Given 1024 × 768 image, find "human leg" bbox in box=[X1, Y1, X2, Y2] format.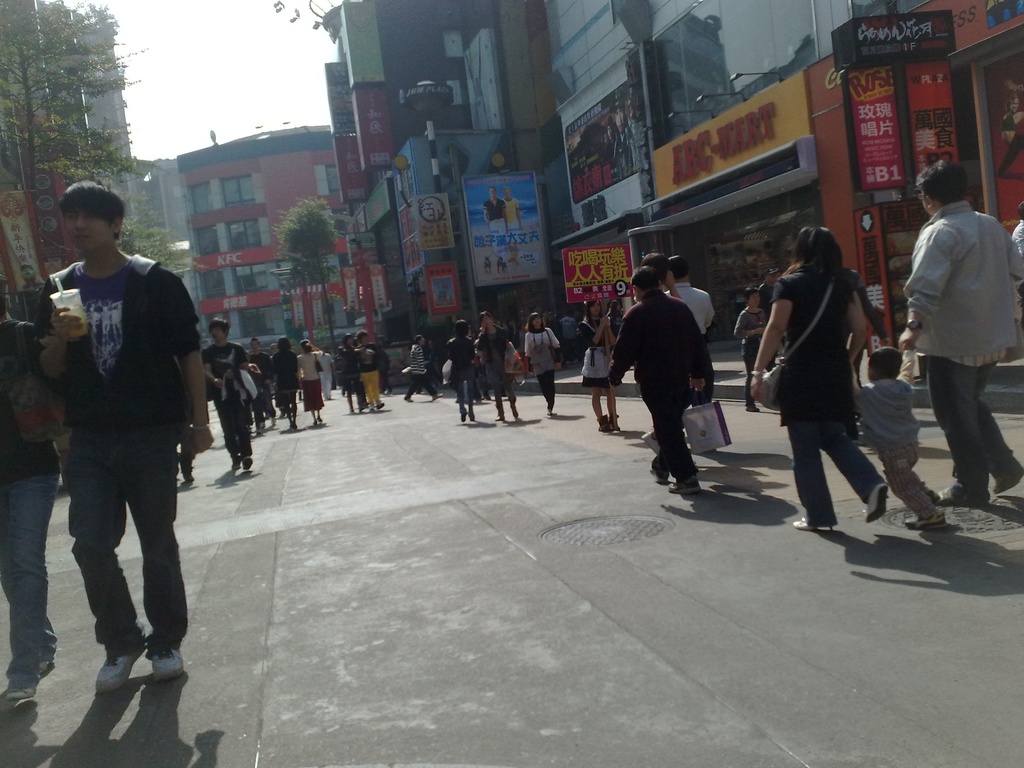
box=[542, 373, 557, 421].
